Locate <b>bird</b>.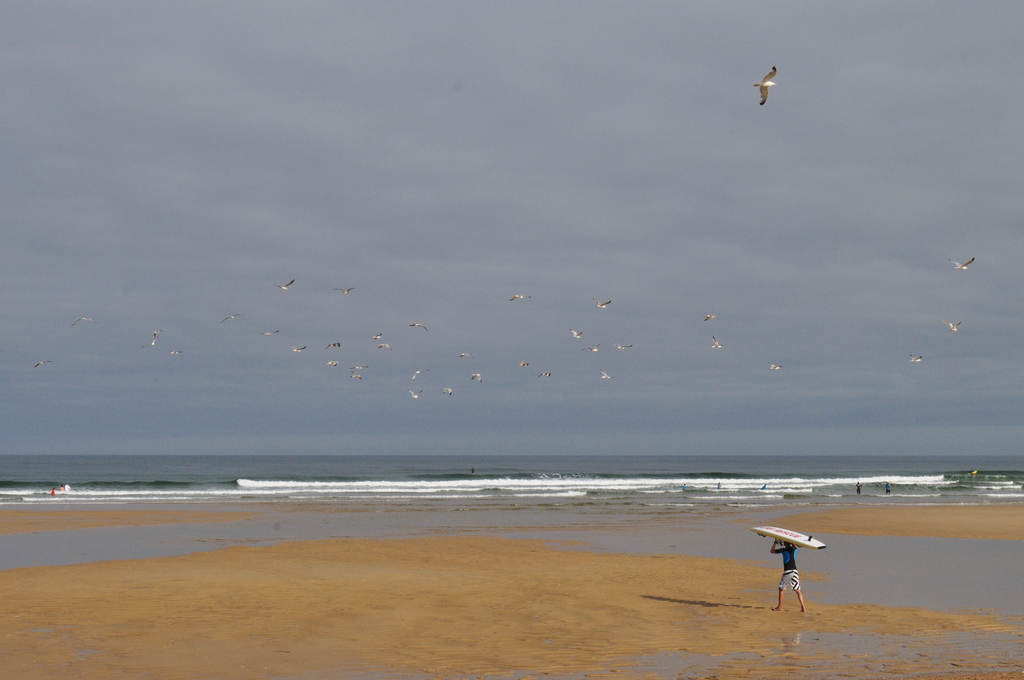
Bounding box: l=766, t=360, r=781, b=373.
